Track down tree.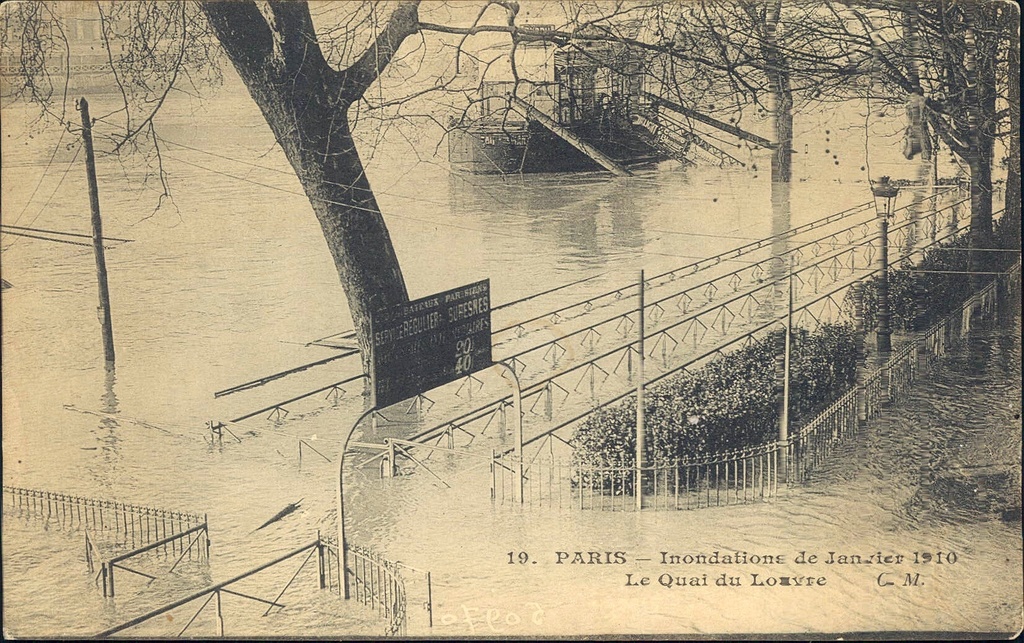
Tracked to 521:0:1023:289.
